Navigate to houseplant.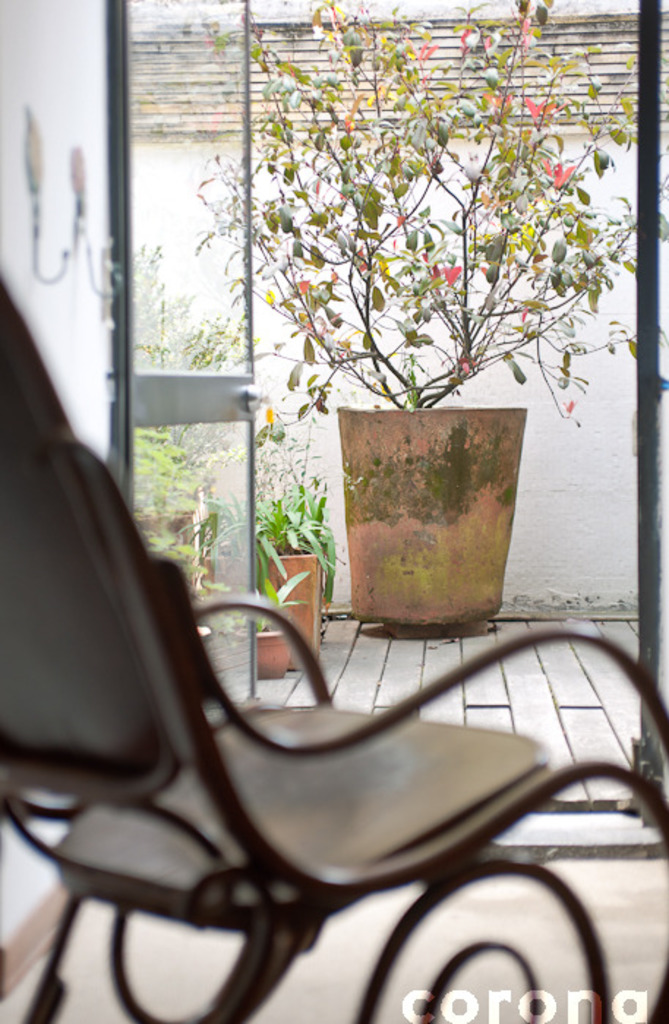
Navigation target: (236, 566, 312, 670).
